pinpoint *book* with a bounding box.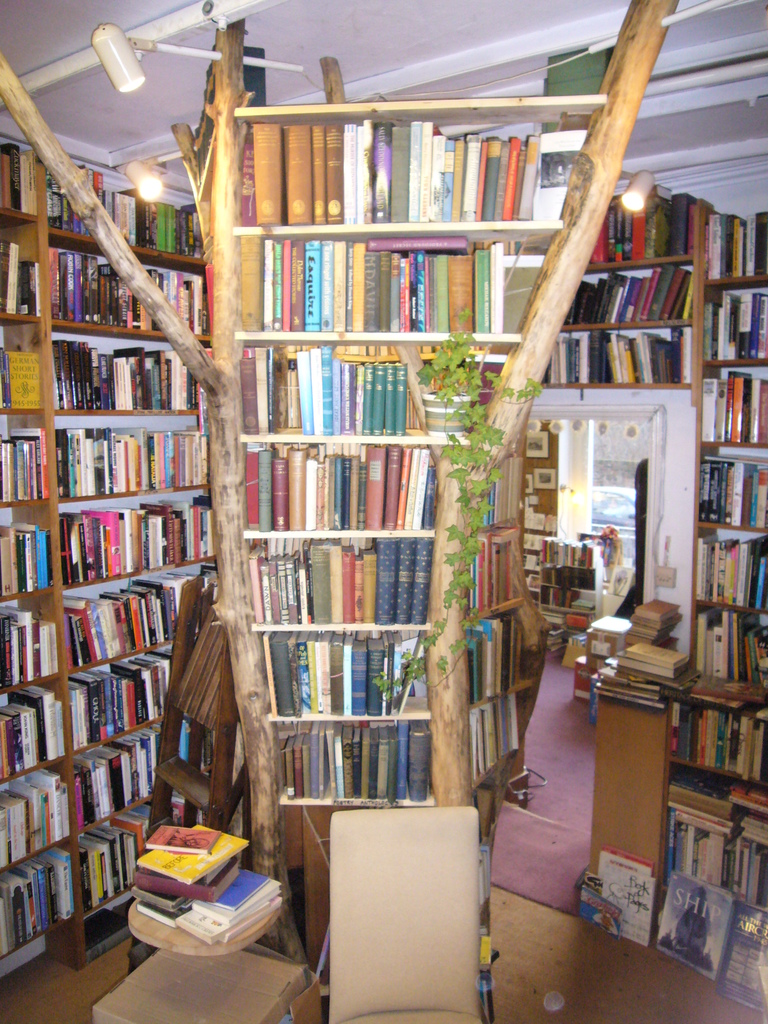
91 166 105 243.
